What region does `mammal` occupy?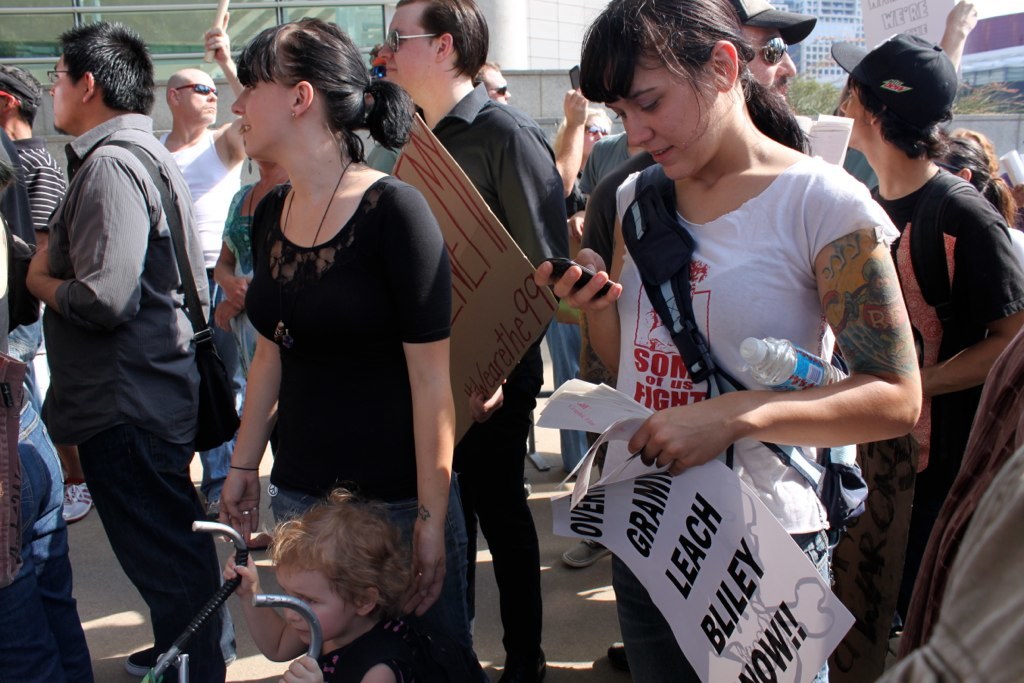
bbox=[217, 10, 489, 682].
